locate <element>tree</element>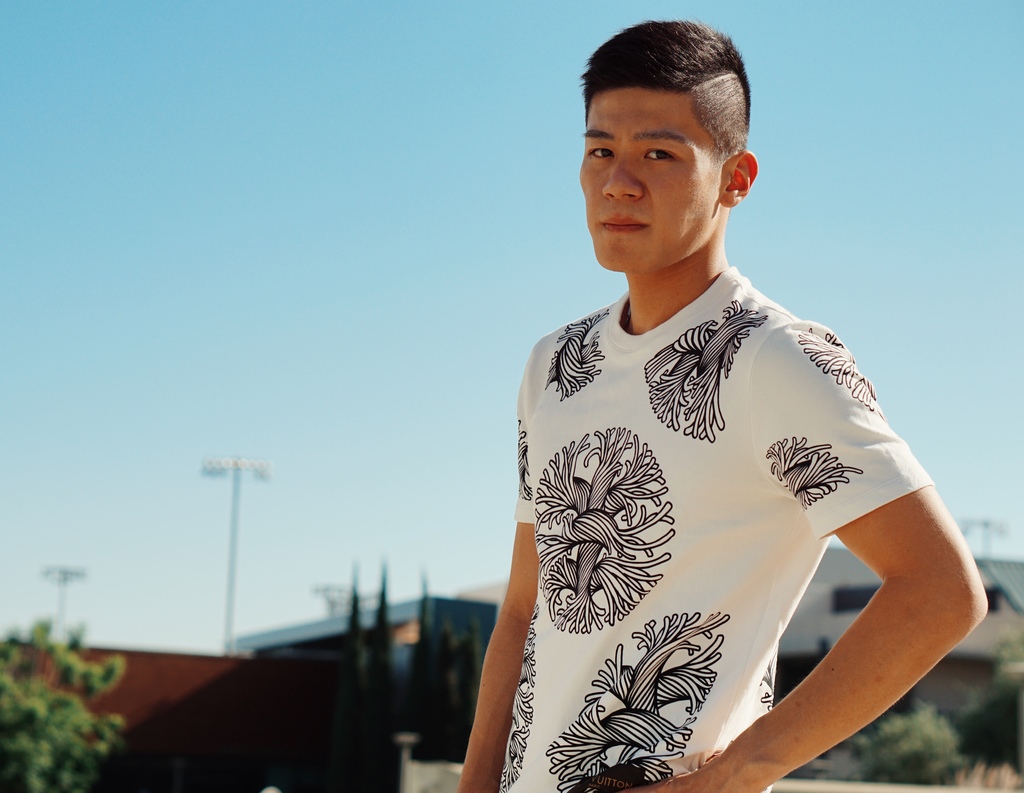
[0, 610, 135, 792]
